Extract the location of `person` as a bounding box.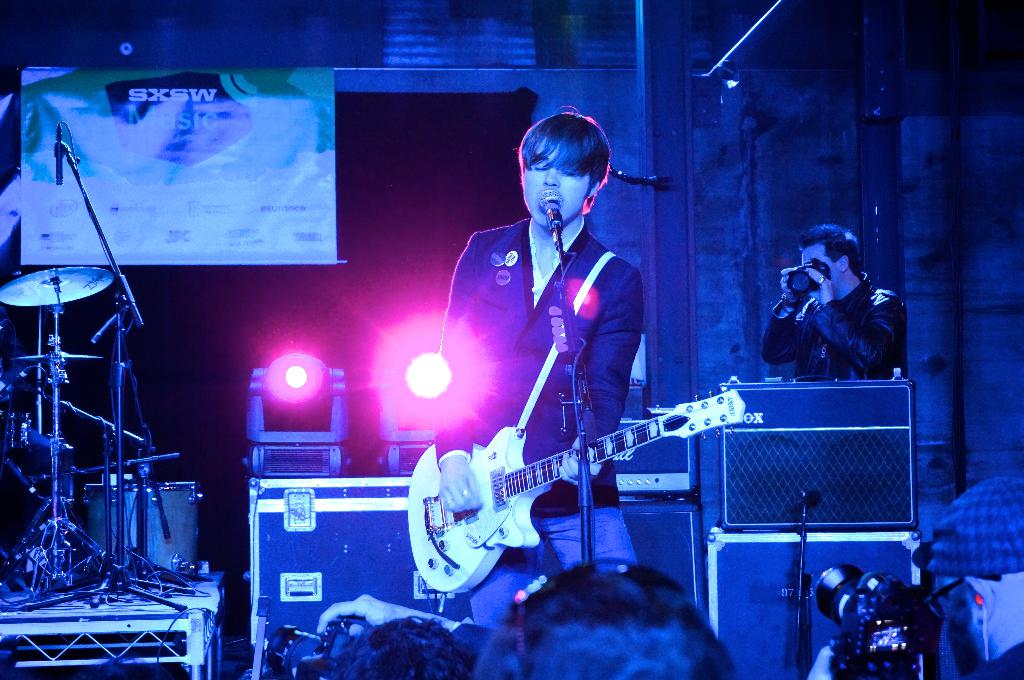
(x1=758, y1=225, x2=906, y2=381).
